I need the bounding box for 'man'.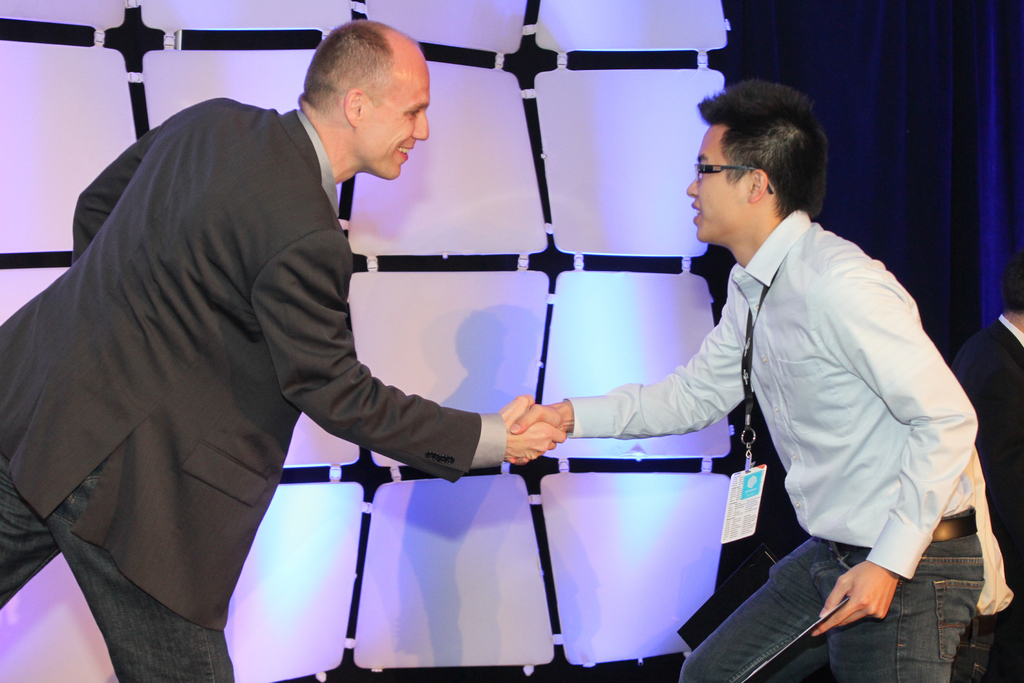
Here it is: (510, 77, 1014, 682).
